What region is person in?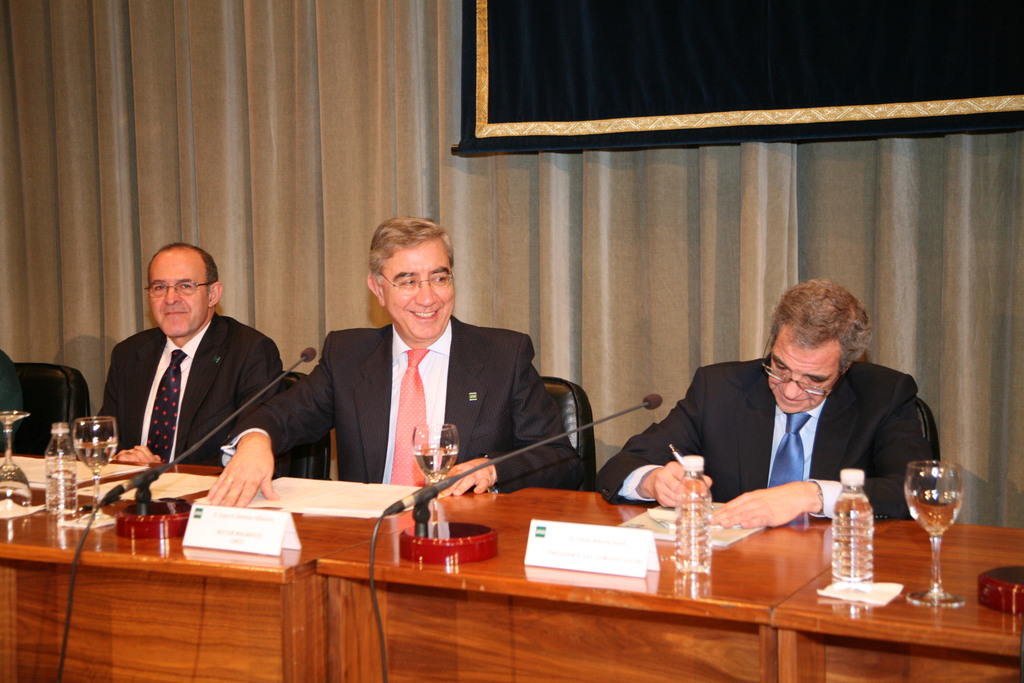
BBox(648, 276, 938, 542).
